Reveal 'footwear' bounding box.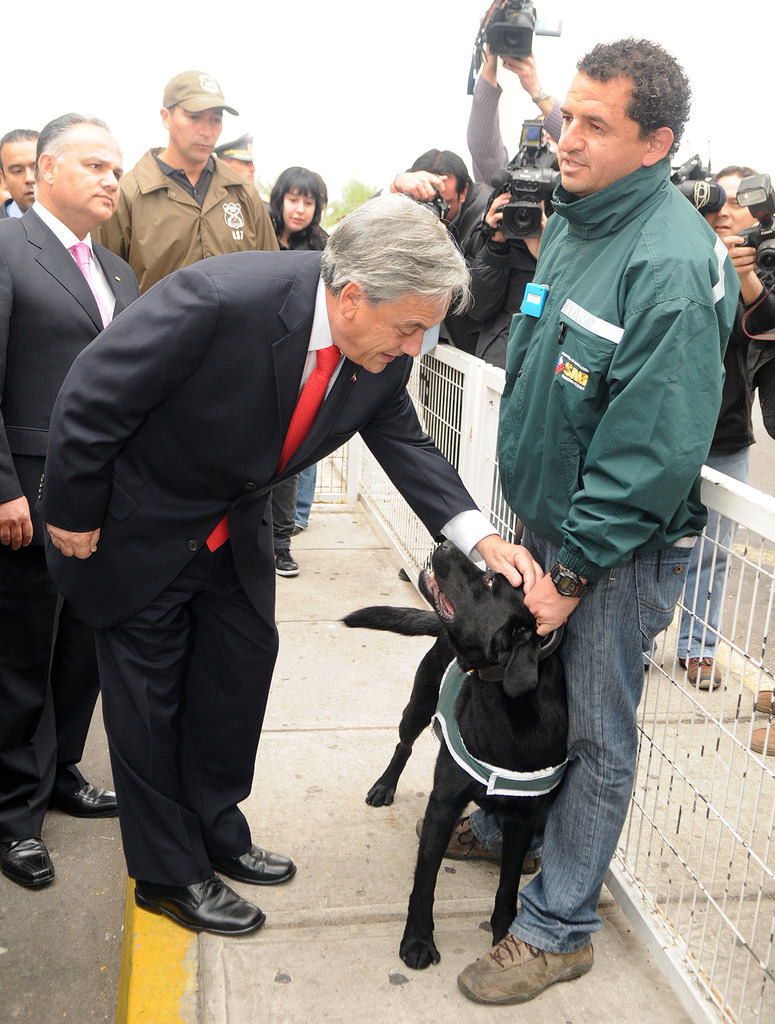
Revealed: [x1=416, y1=817, x2=546, y2=869].
